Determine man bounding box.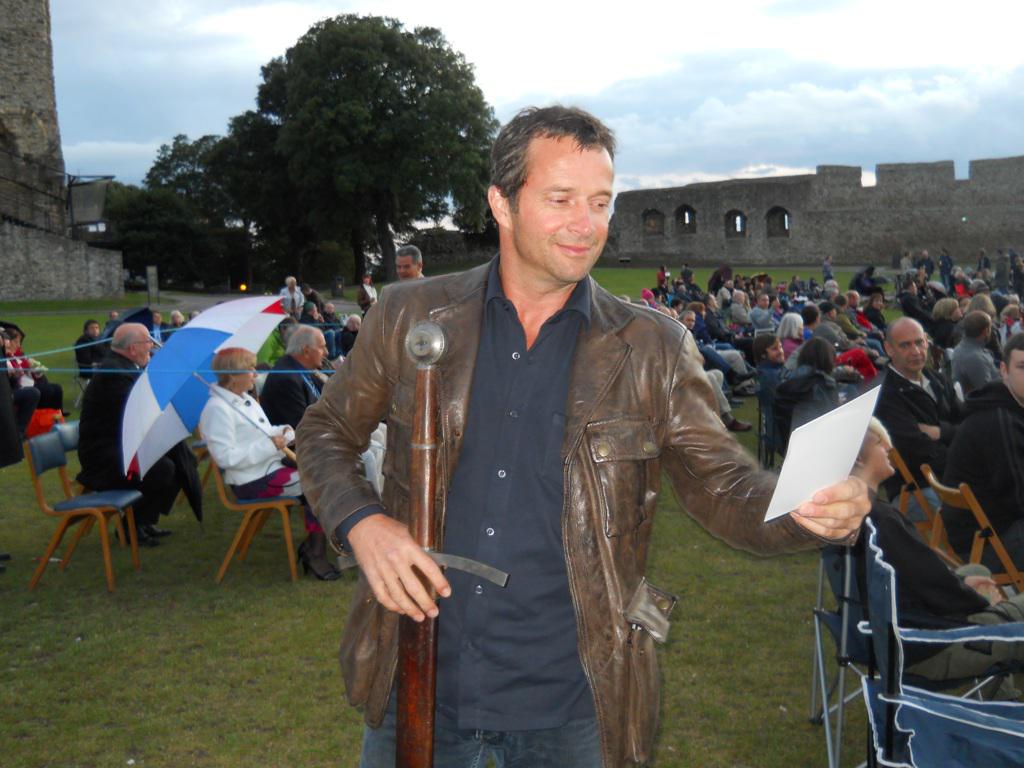
Determined: (864,316,964,482).
